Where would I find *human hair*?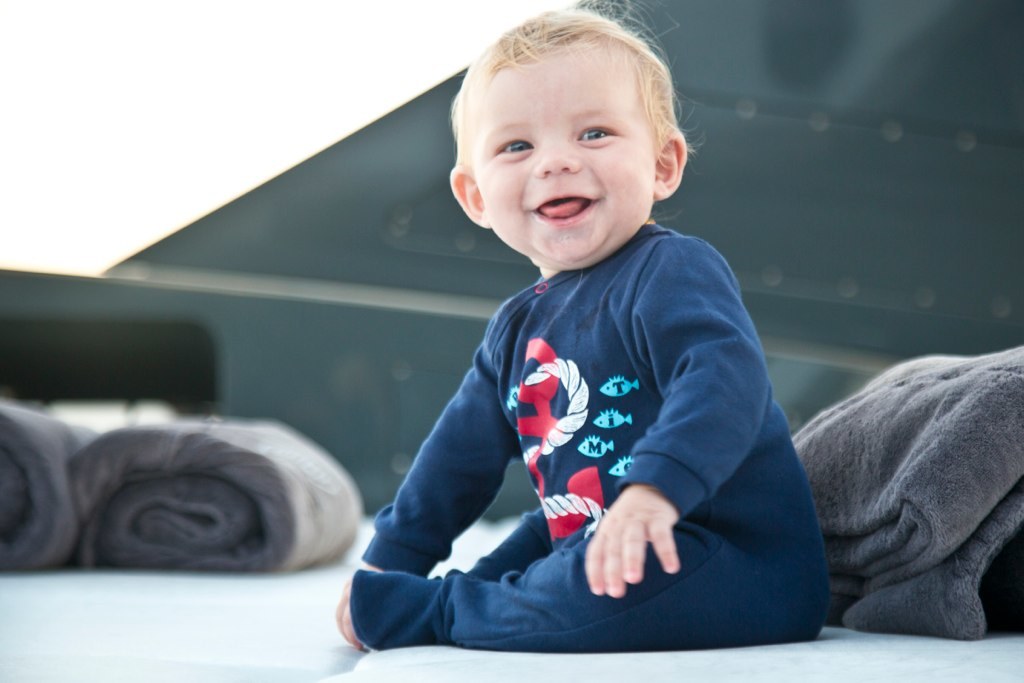
At (left=451, top=0, right=712, bottom=224).
